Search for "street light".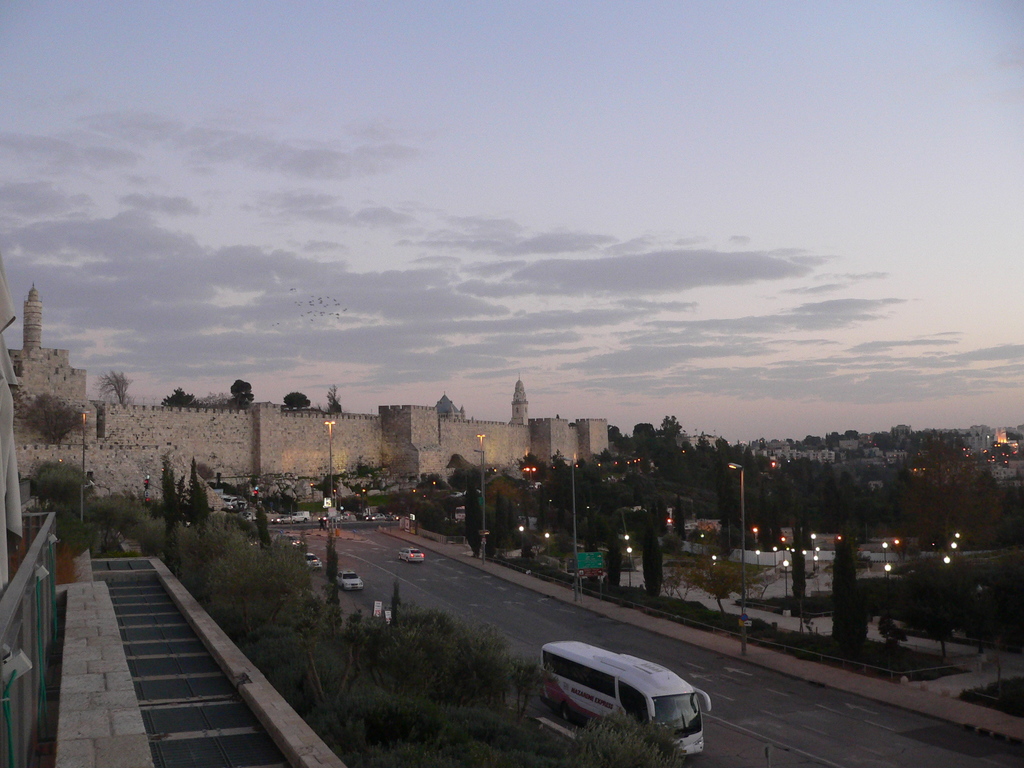
Found at [x1=472, y1=451, x2=486, y2=551].
